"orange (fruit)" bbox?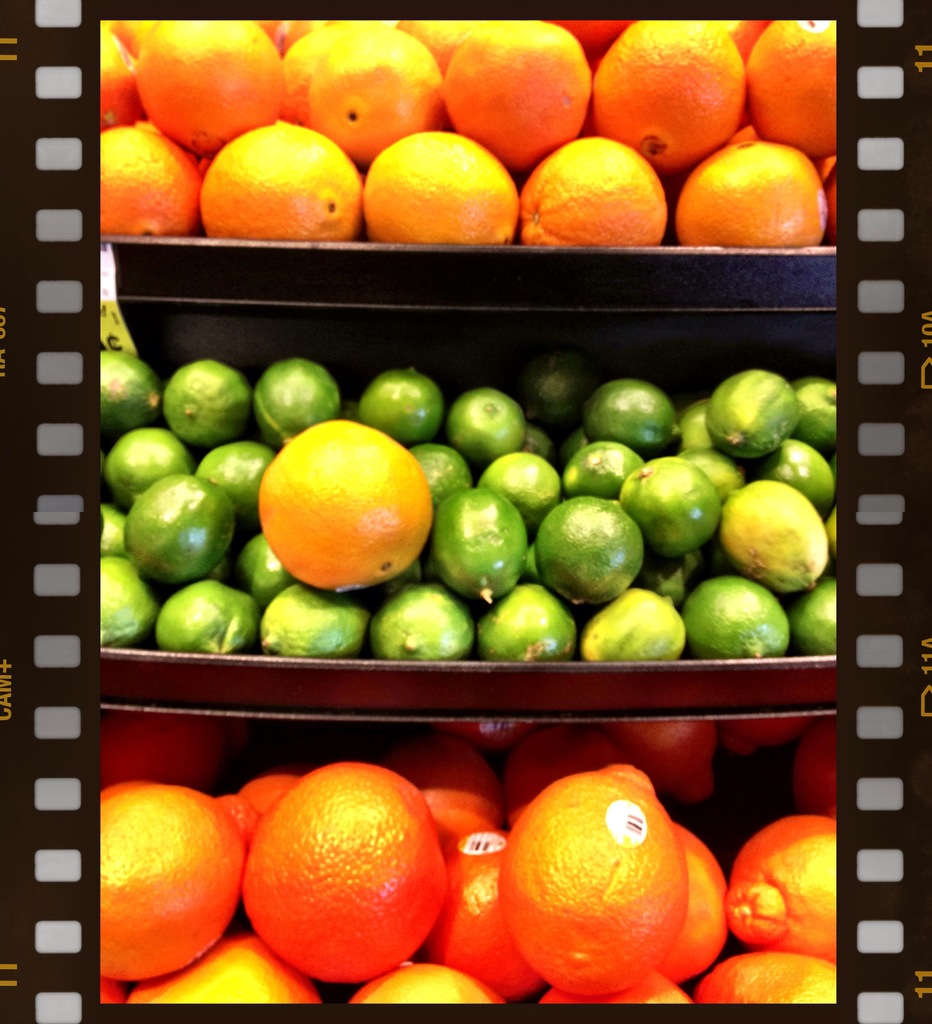
rect(214, 447, 268, 516)
